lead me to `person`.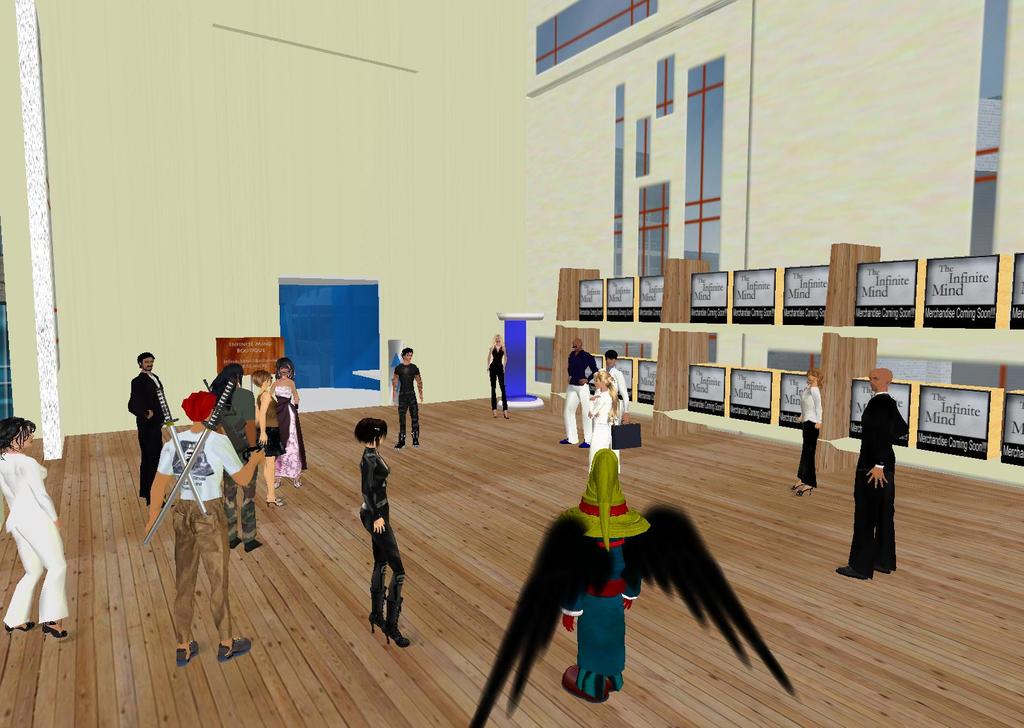
Lead to select_region(584, 368, 623, 466).
